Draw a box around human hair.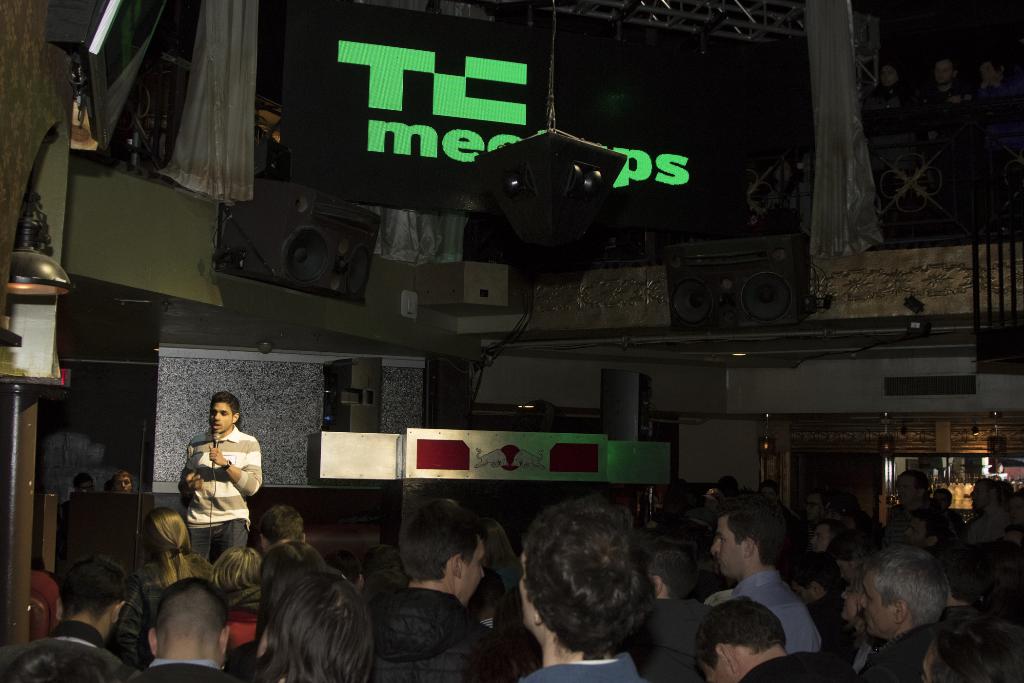
[left=0, top=641, right=118, bottom=682].
